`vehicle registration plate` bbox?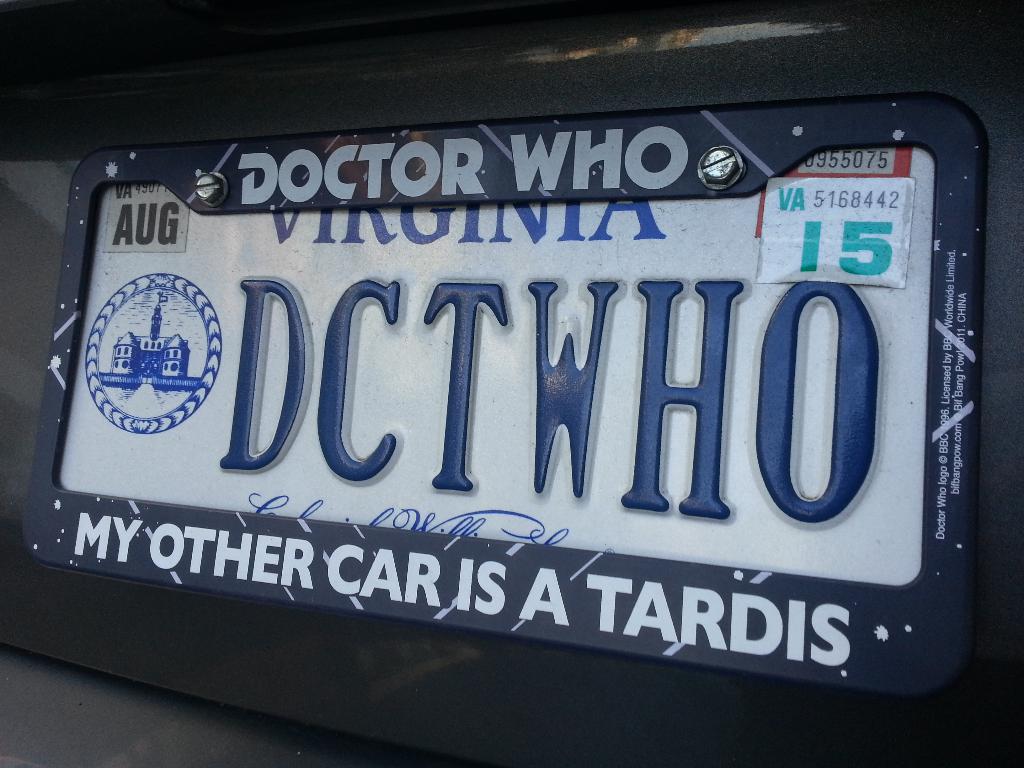
24 97 988 703
